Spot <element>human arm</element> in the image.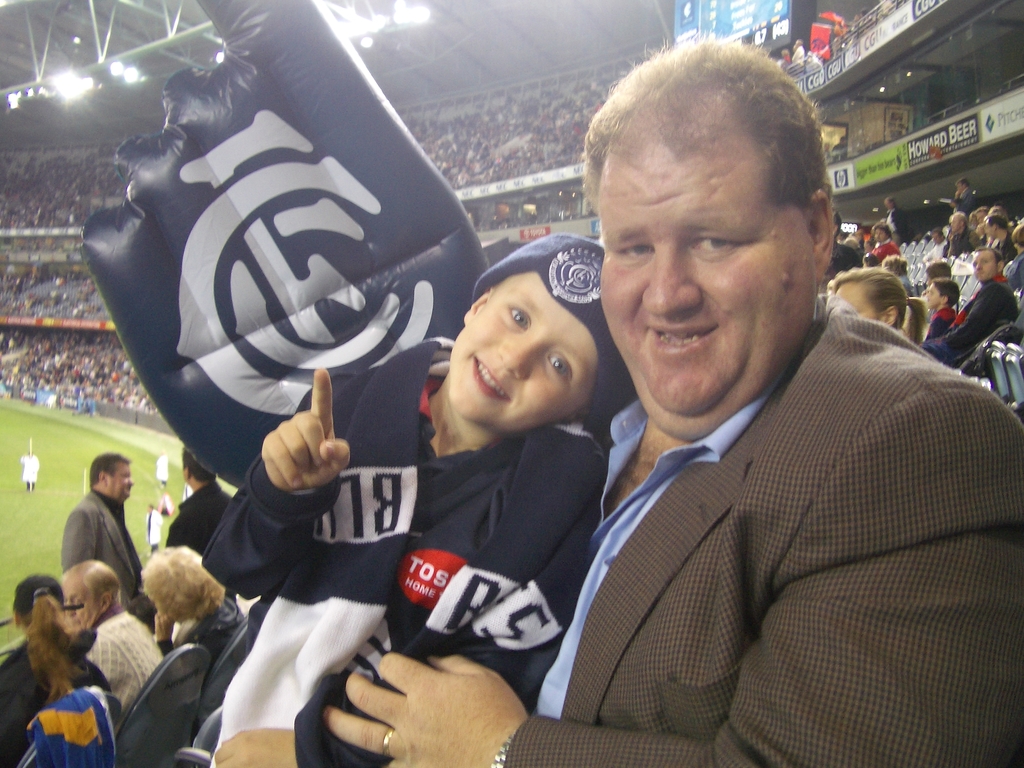
<element>human arm</element> found at left=924, top=303, right=959, bottom=337.
